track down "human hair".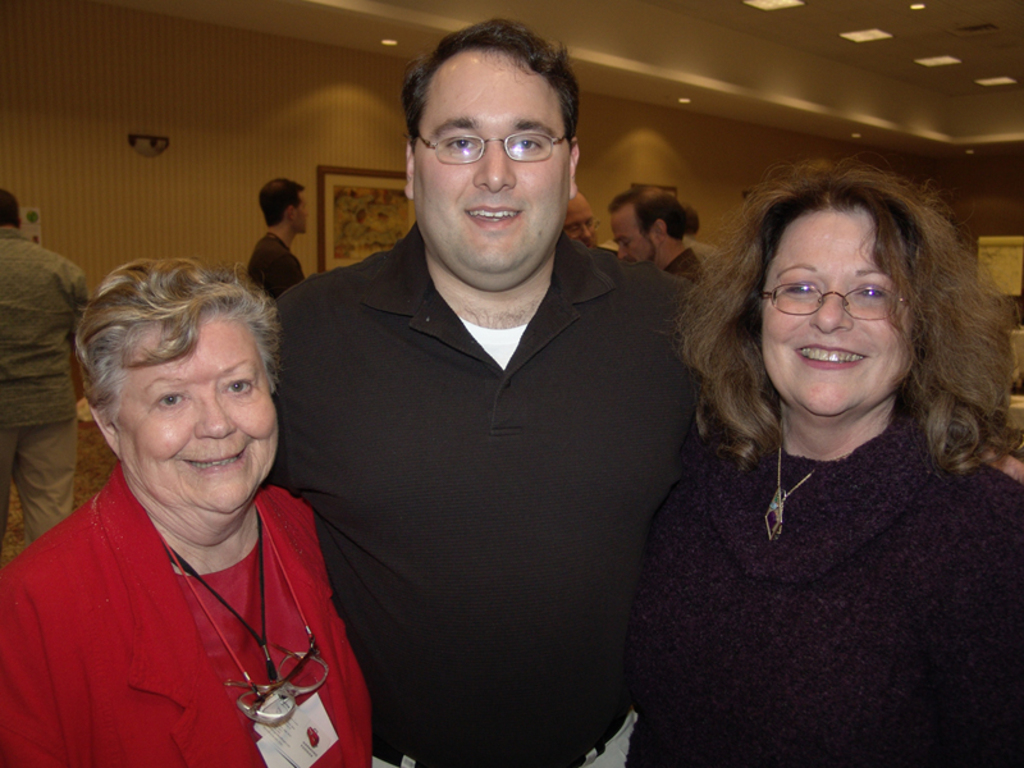
Tracked to left=76, top=257, right=279, bottom=431.
